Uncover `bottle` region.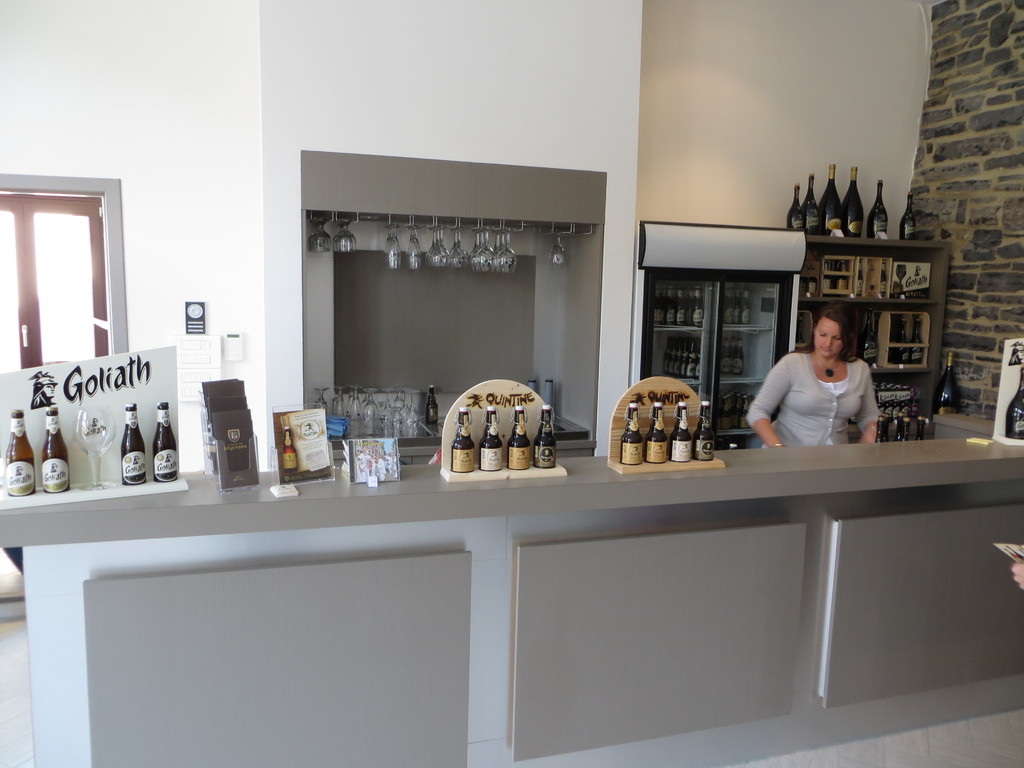
Uncovered: rect(687, 406, 720, 465).
